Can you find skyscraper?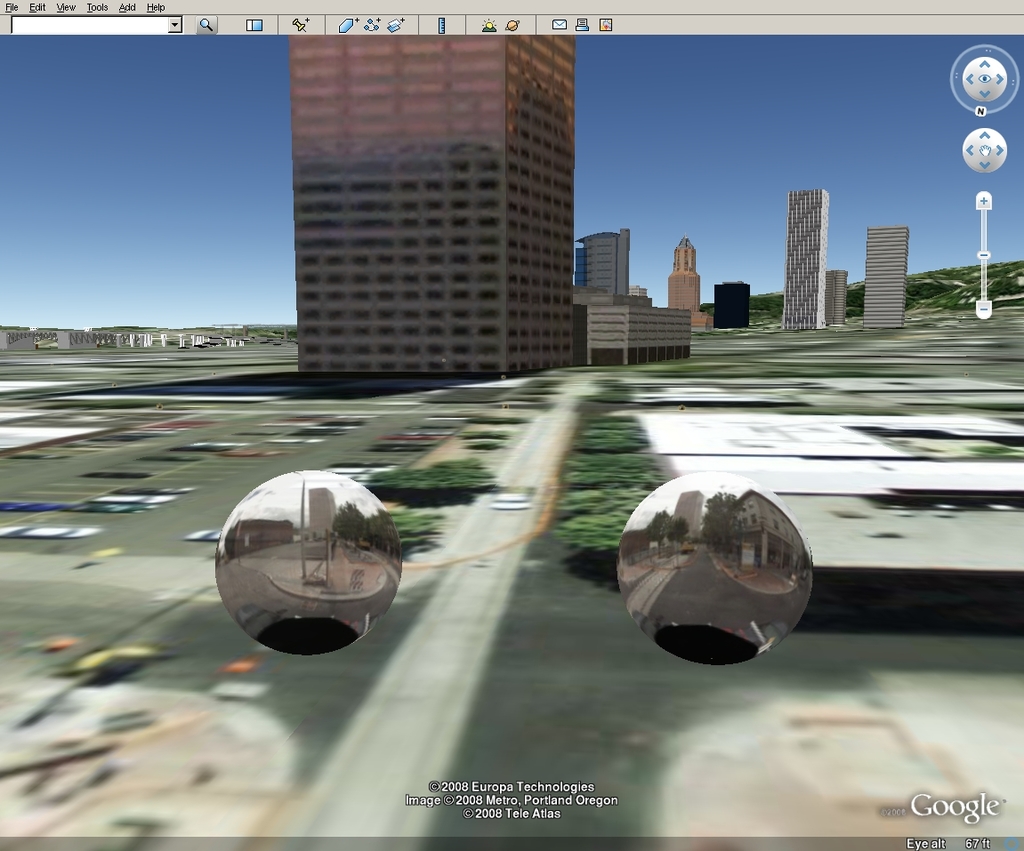
Yes, bounding box: crop(668, 239, 706, 326).
